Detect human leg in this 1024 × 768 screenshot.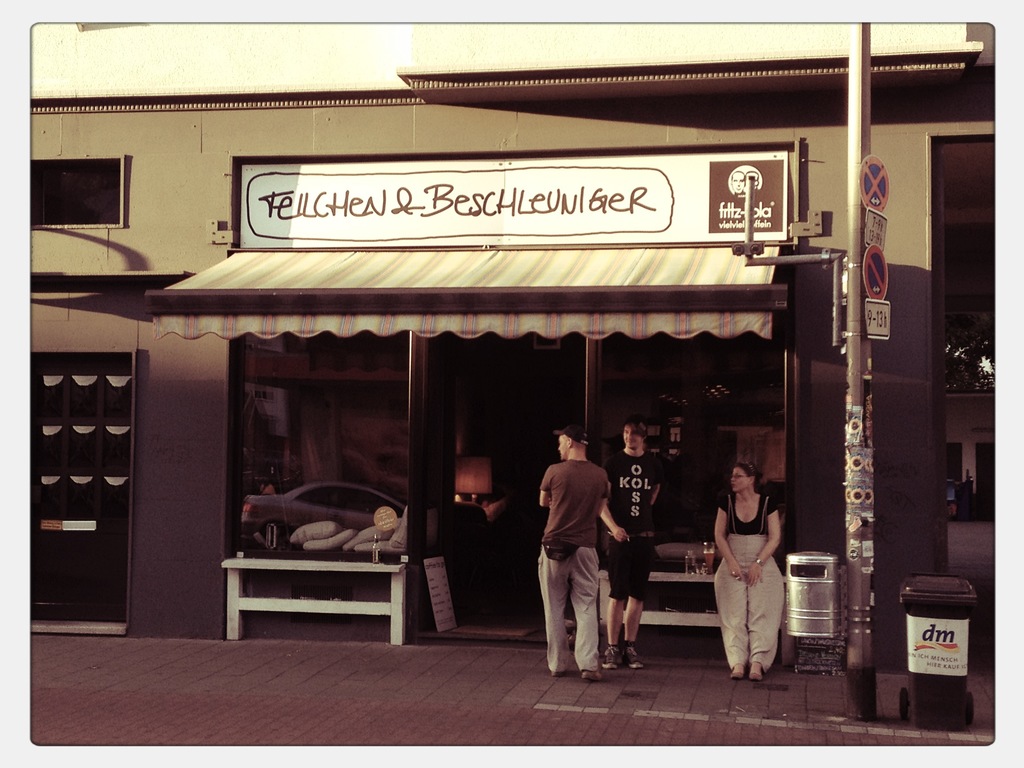
Detection: rect(714, 578, 748, 675).
